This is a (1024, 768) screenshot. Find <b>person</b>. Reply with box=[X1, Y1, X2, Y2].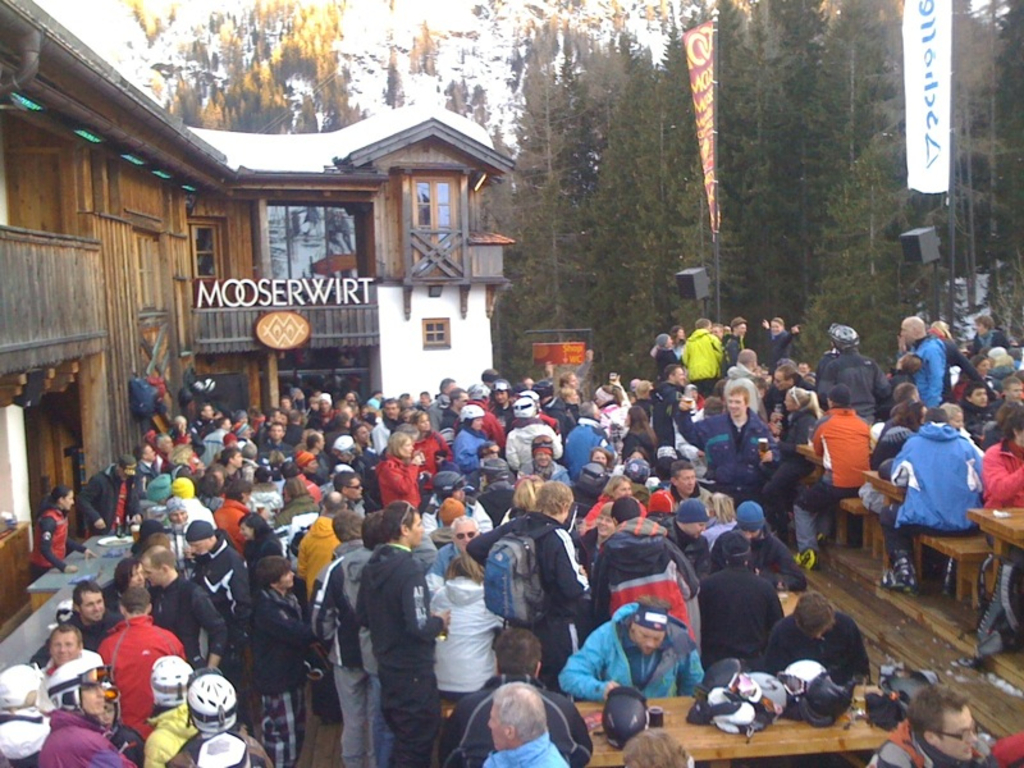
box=[483, 682, 570, 767].
